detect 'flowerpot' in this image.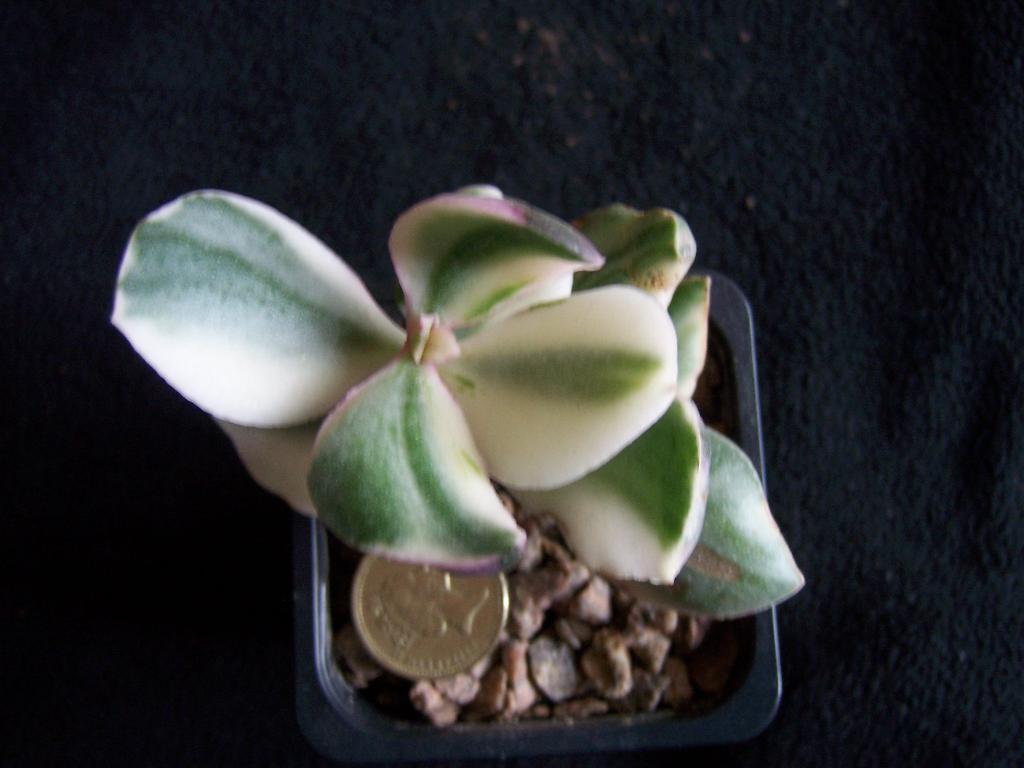
Detection: {"x1": 297, "y1": 273, "x2": 787, "y2": 767}.
